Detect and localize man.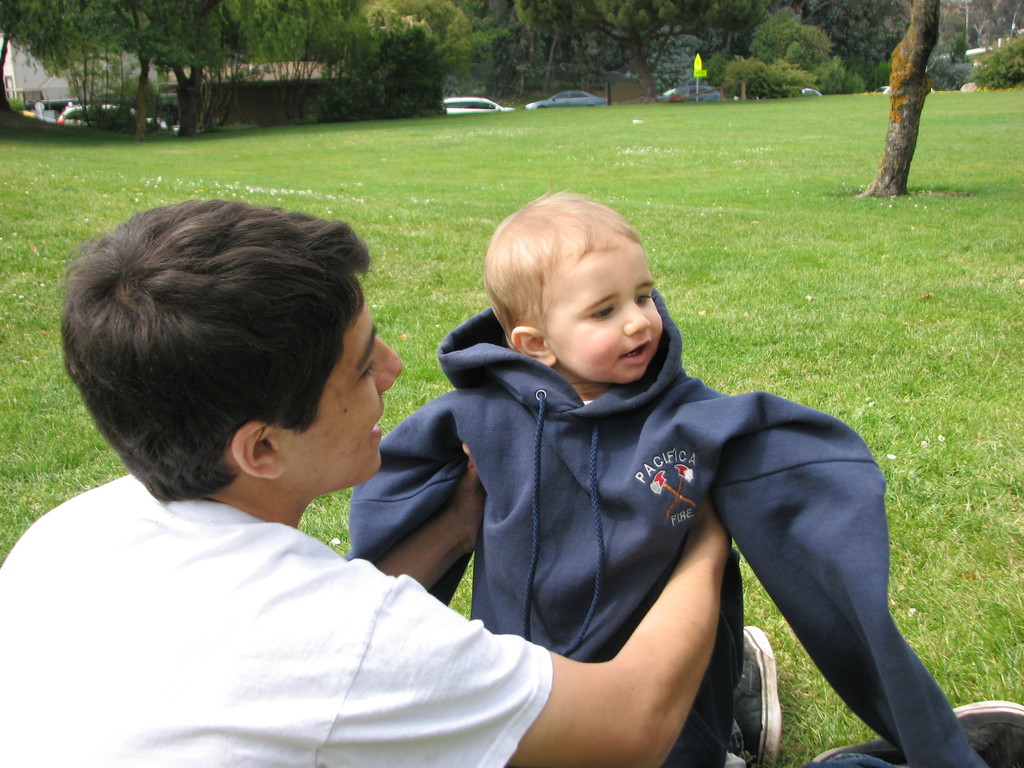
Localized at region(0, 193, 1023, 767).
